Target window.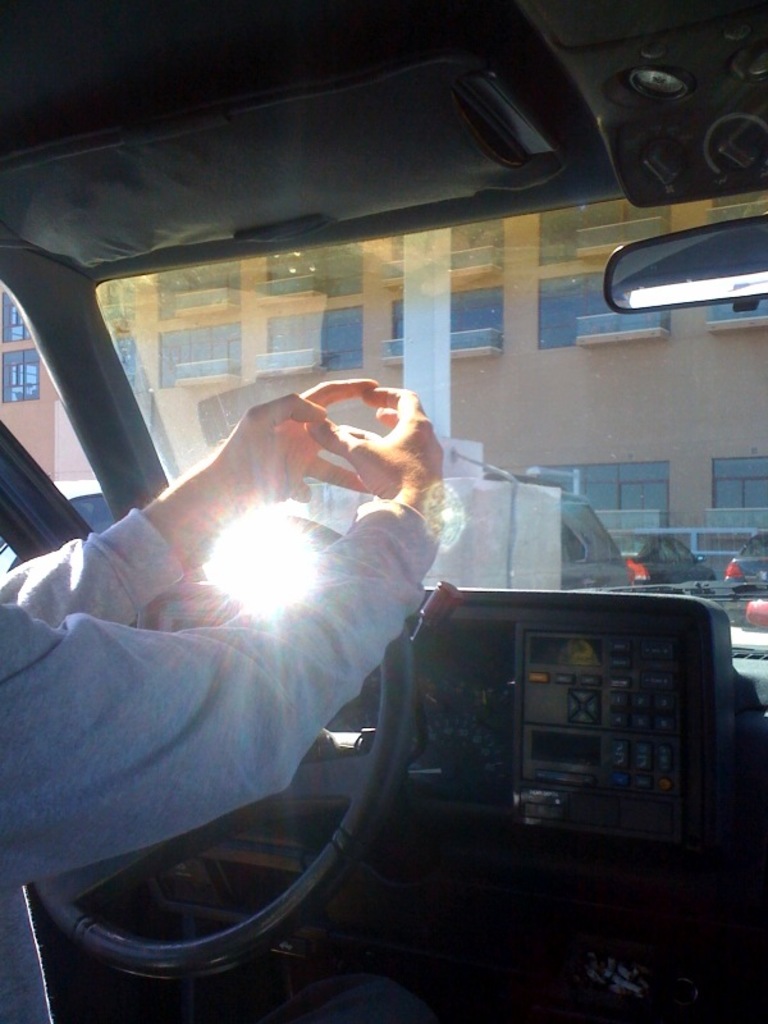
Target region: (161,311,239,381).
